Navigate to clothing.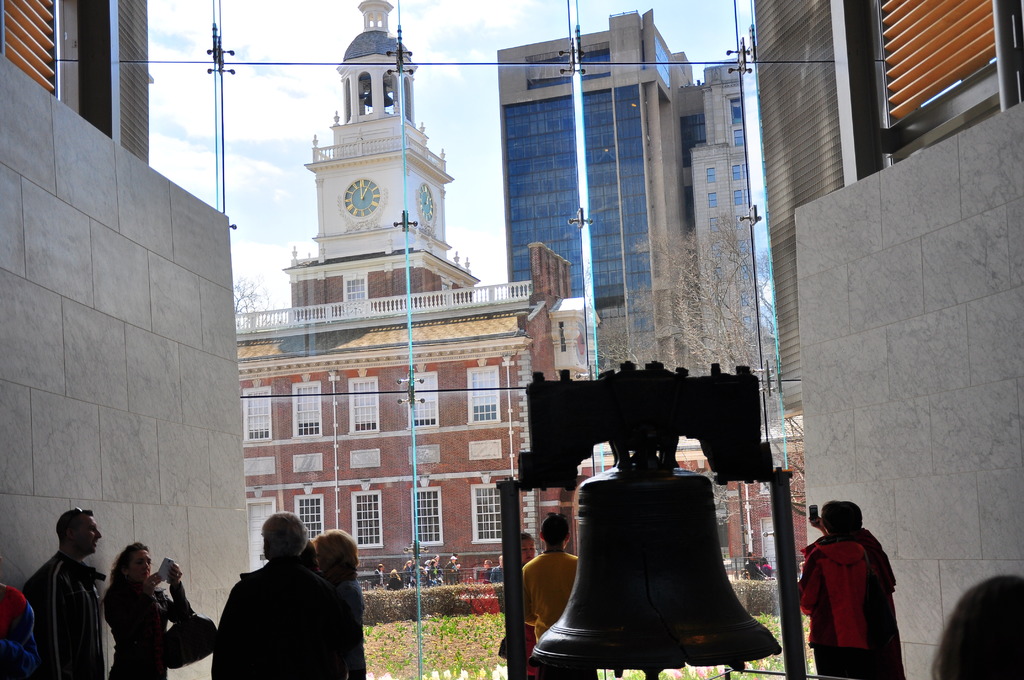
Navigation target: bbox(335, 571, 372, 679).
